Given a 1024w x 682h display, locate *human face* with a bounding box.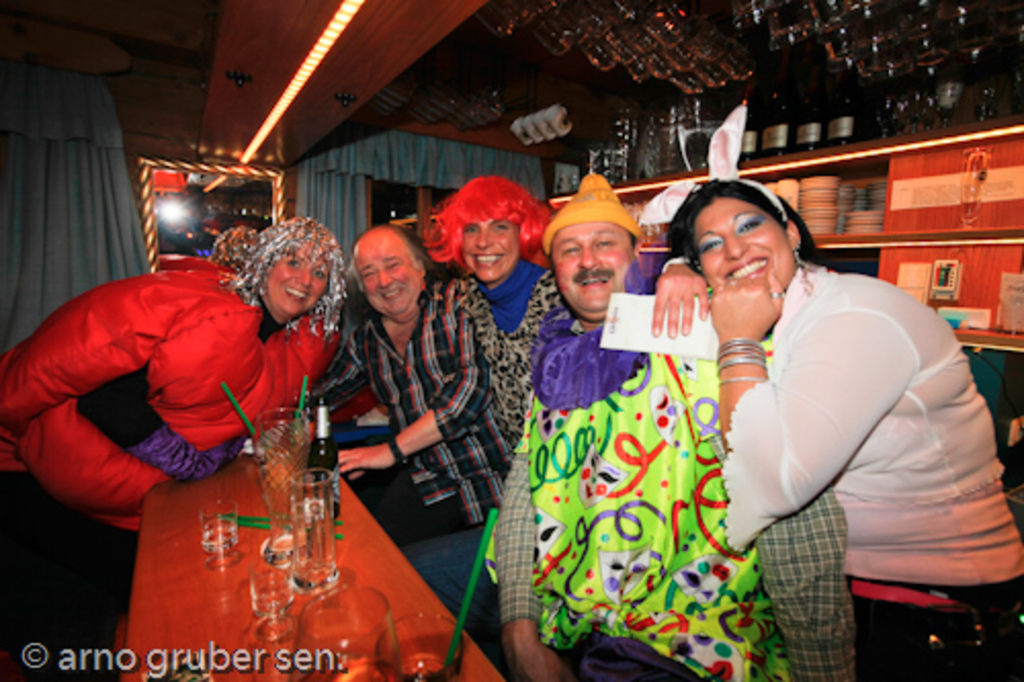
Located: <region>551, 223, 637, 317</region>.
